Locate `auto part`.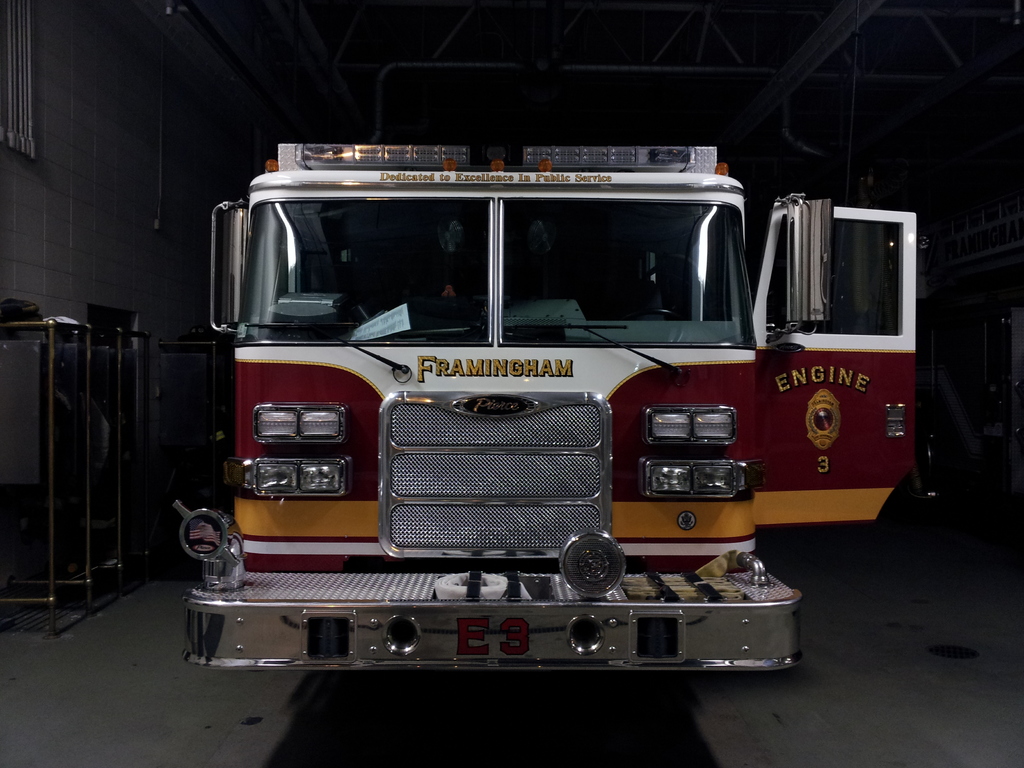
Bounding box: box(617, 307, 681, 322).
